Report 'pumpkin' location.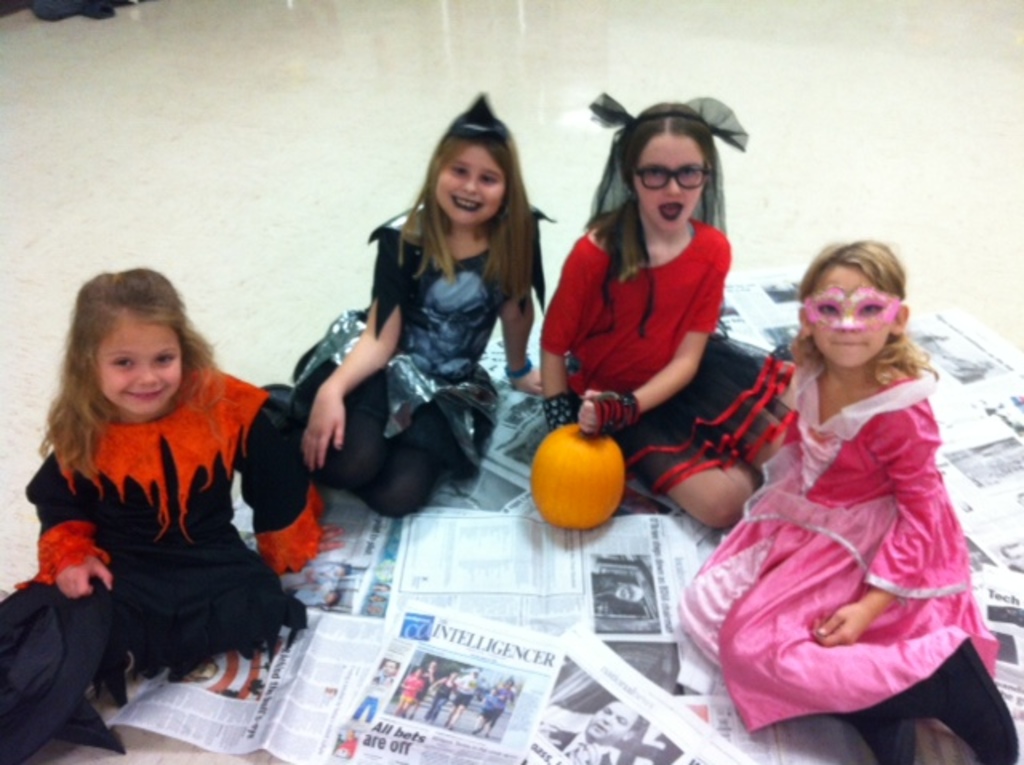
Report: pyautogui.locateOnScreen(531, 405, 646, 539).
